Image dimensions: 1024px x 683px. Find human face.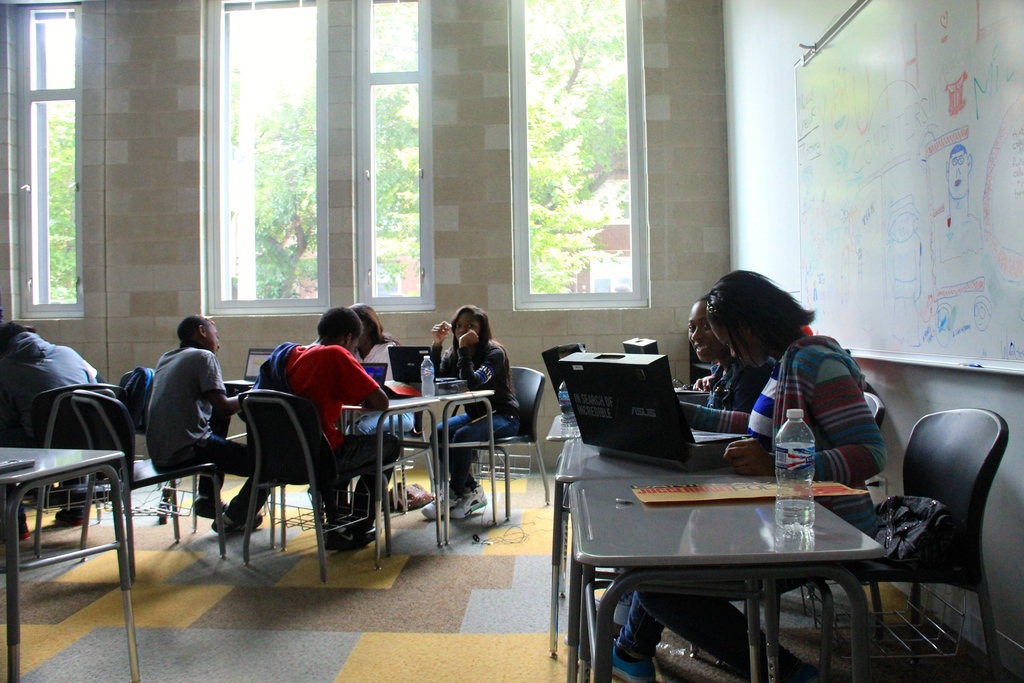
<box>689,303,720,365</box>.
